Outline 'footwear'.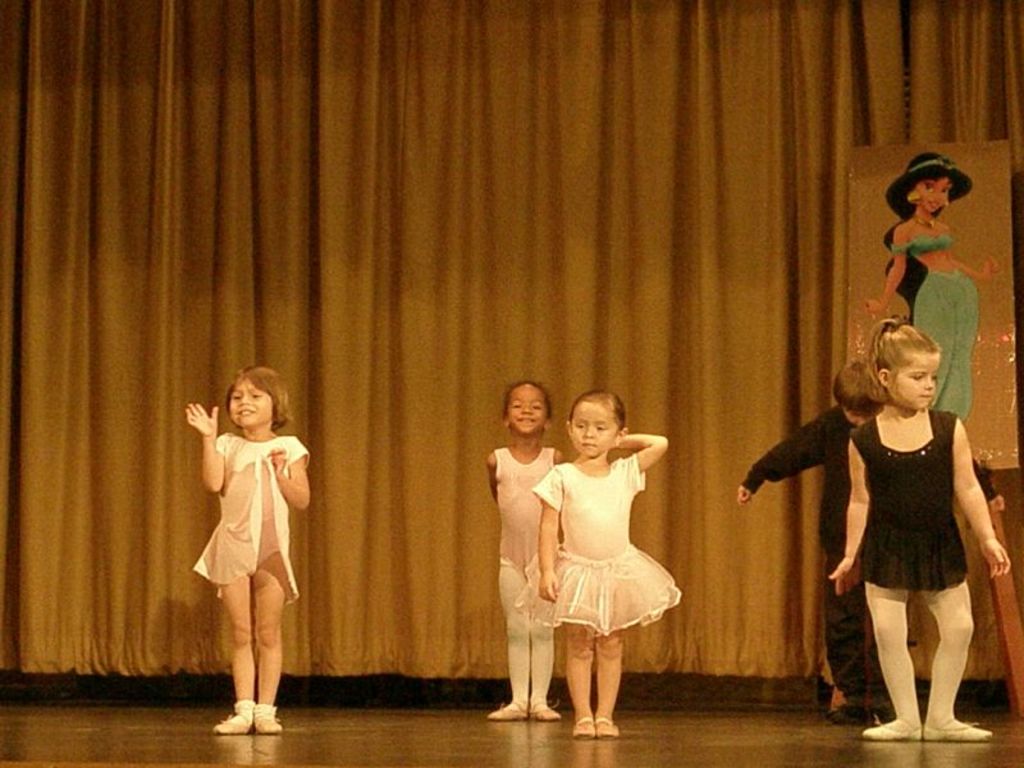
Outline: locate(531, 700, 559, 718).
